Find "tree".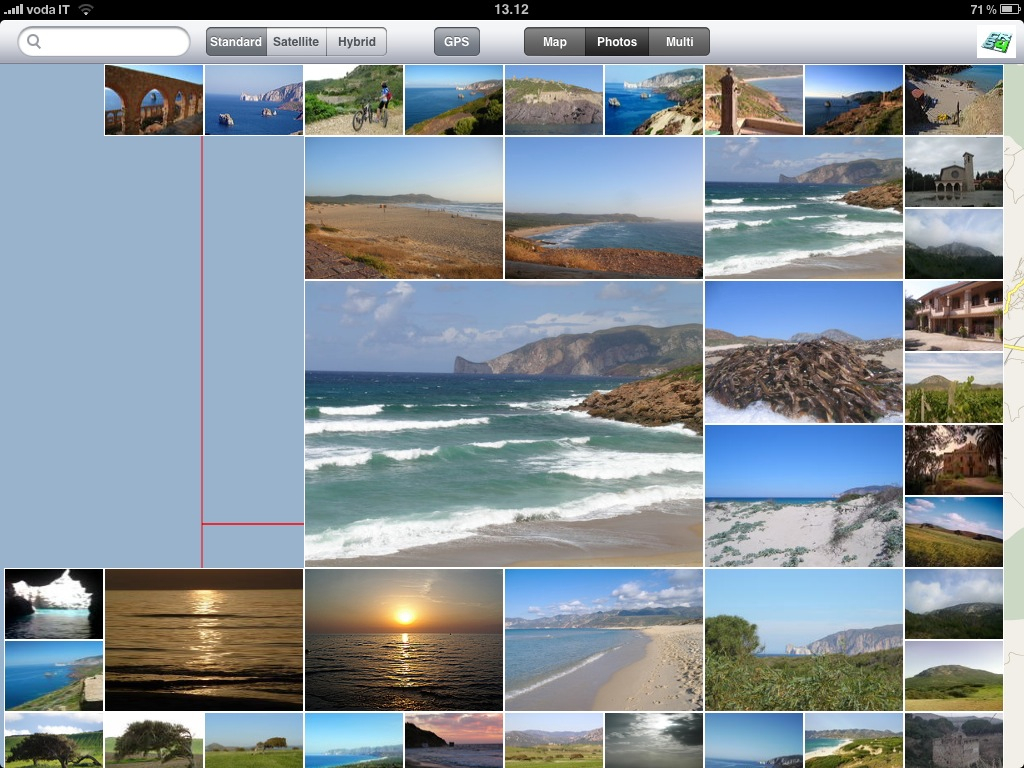
7/727/80/767.
